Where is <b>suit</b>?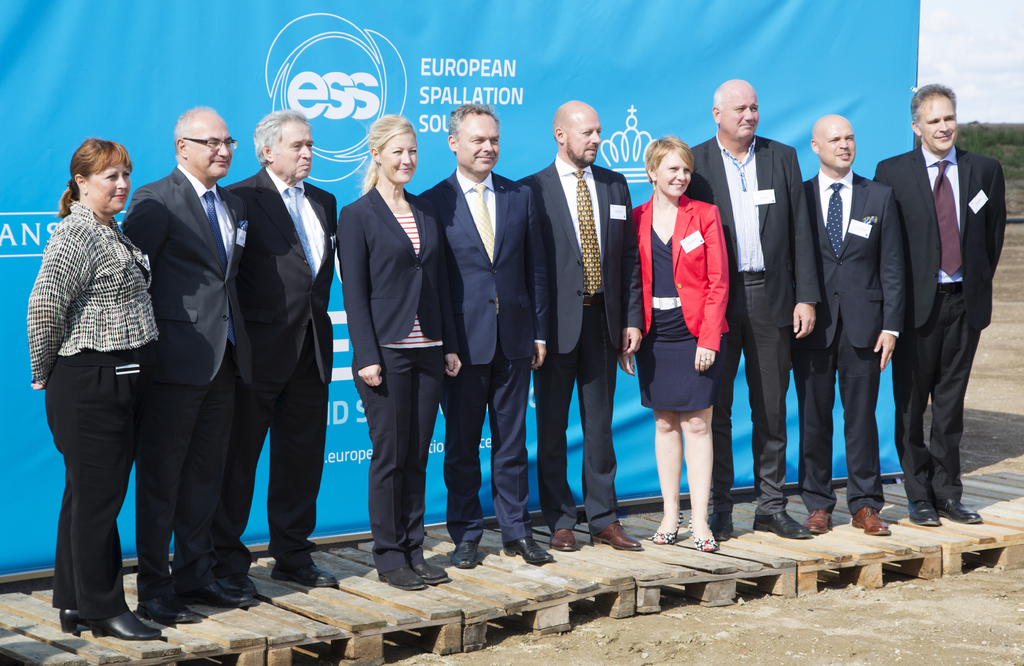
[x1=216, y1=166, x2=337, y2=563].
